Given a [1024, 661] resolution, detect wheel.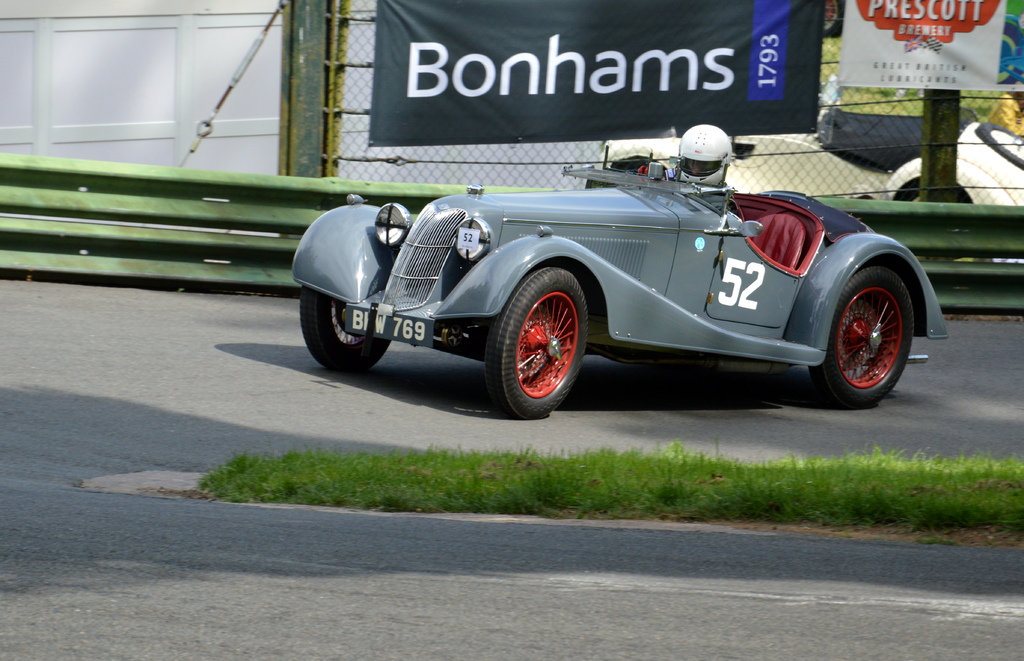
region(803, 270, 915, 411).
